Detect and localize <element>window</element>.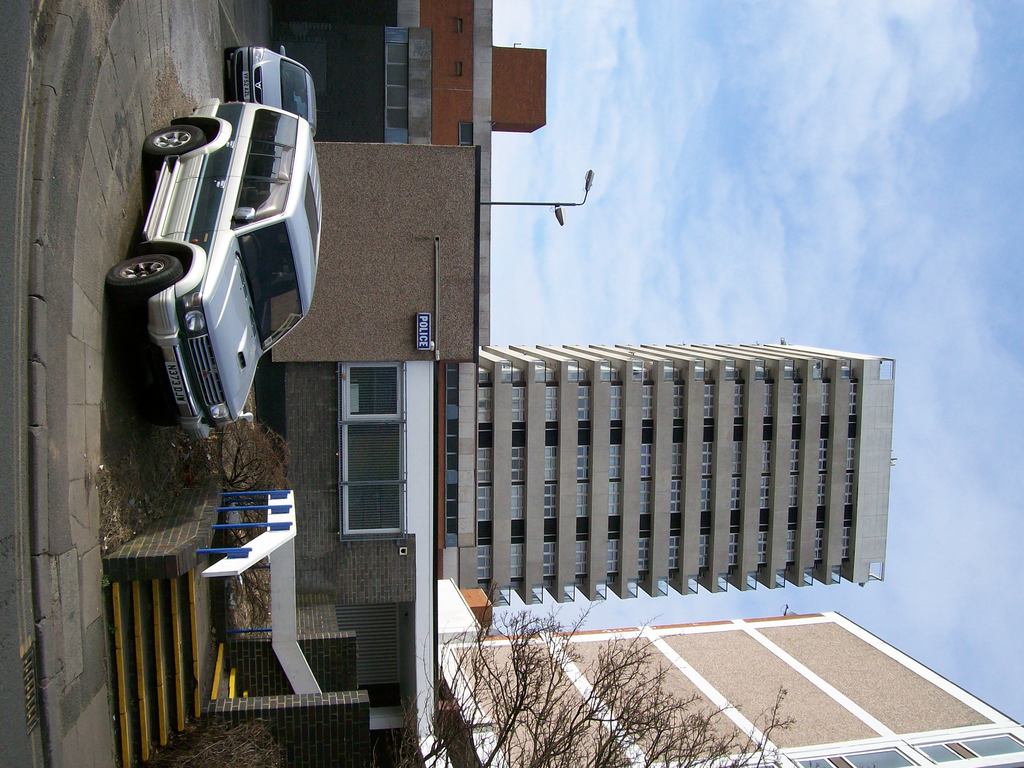
Localized at <bbox>253, 117, 296, 150</bbox>.
